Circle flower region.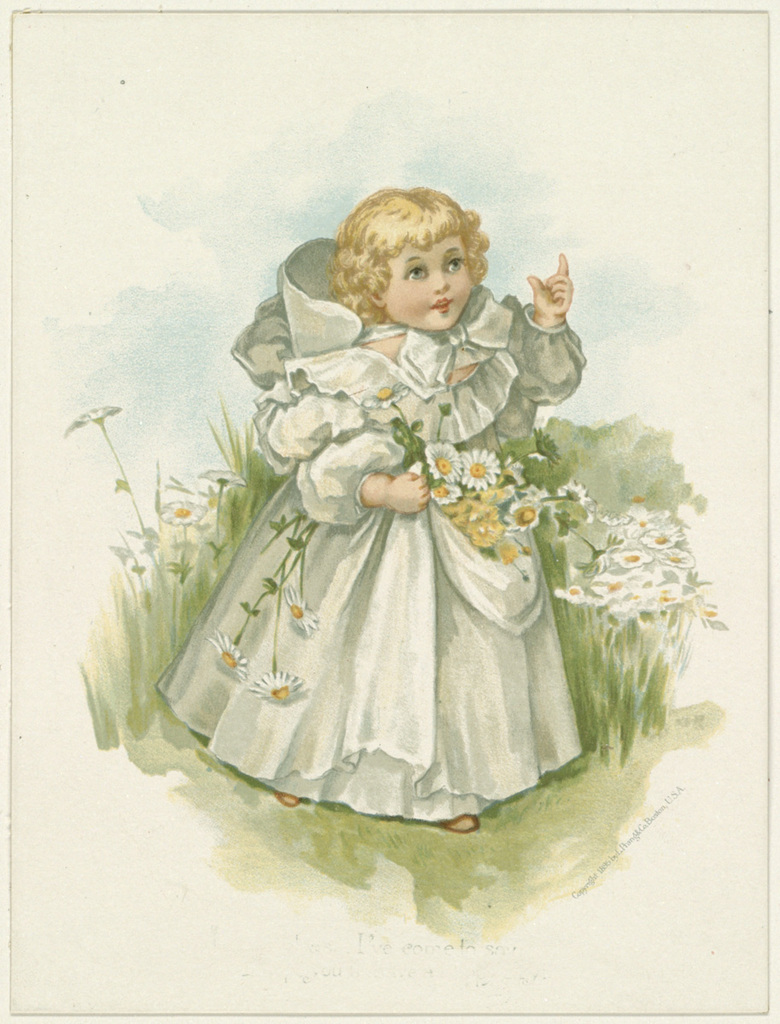
Region: 285 585 317 638.
